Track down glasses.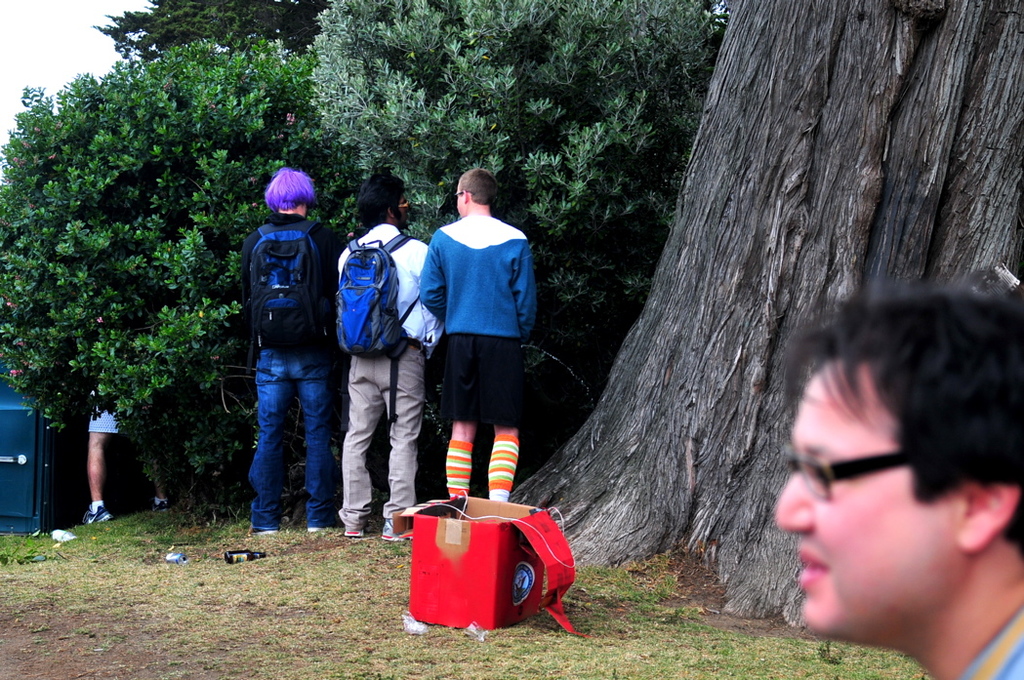
Tracked to <bbox>784, 455, 922, 503</bbox>.
